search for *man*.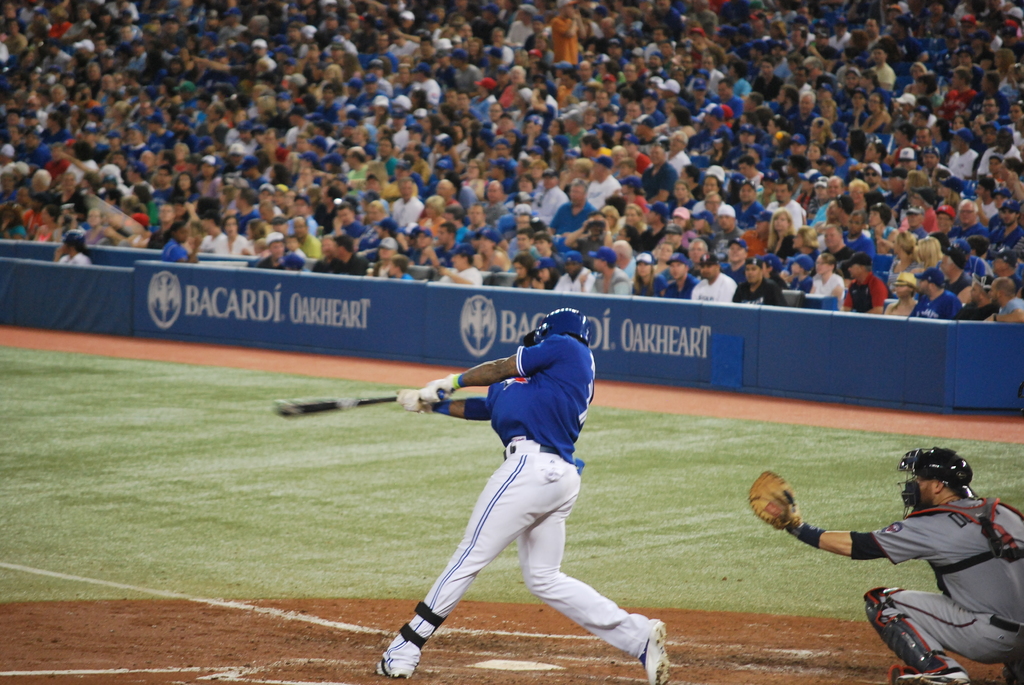
Found at pyautogui.locateOnScreen(355, 74, 390, 108).
